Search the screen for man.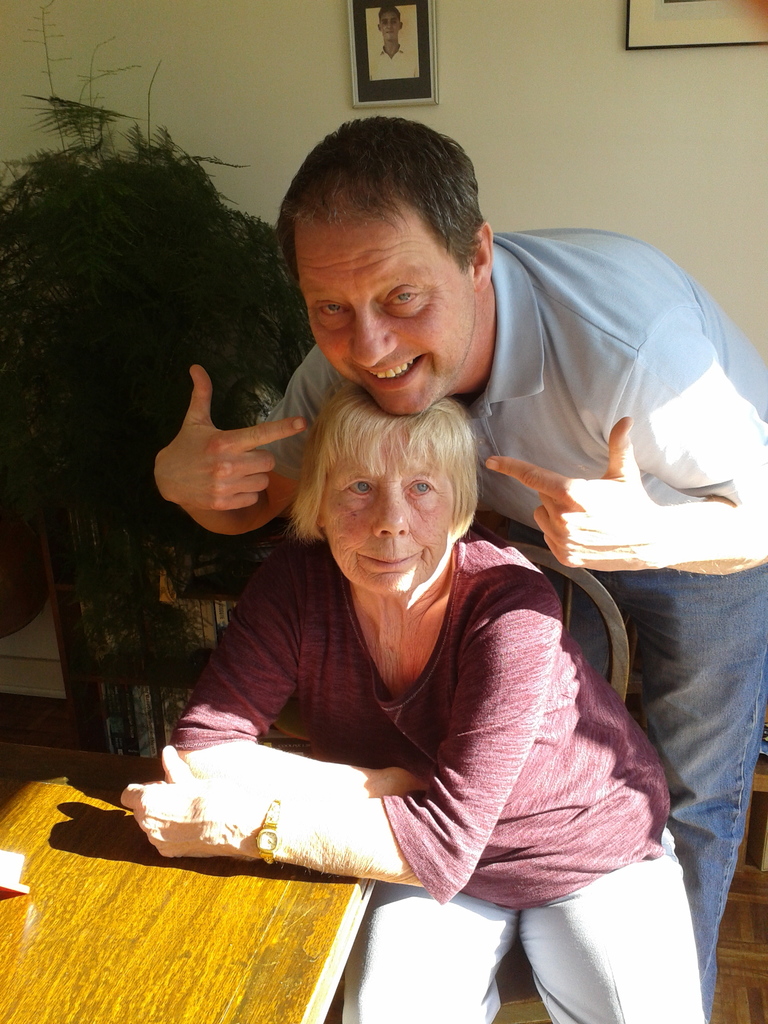
Found at crop(154, 114, 767, 1014).
